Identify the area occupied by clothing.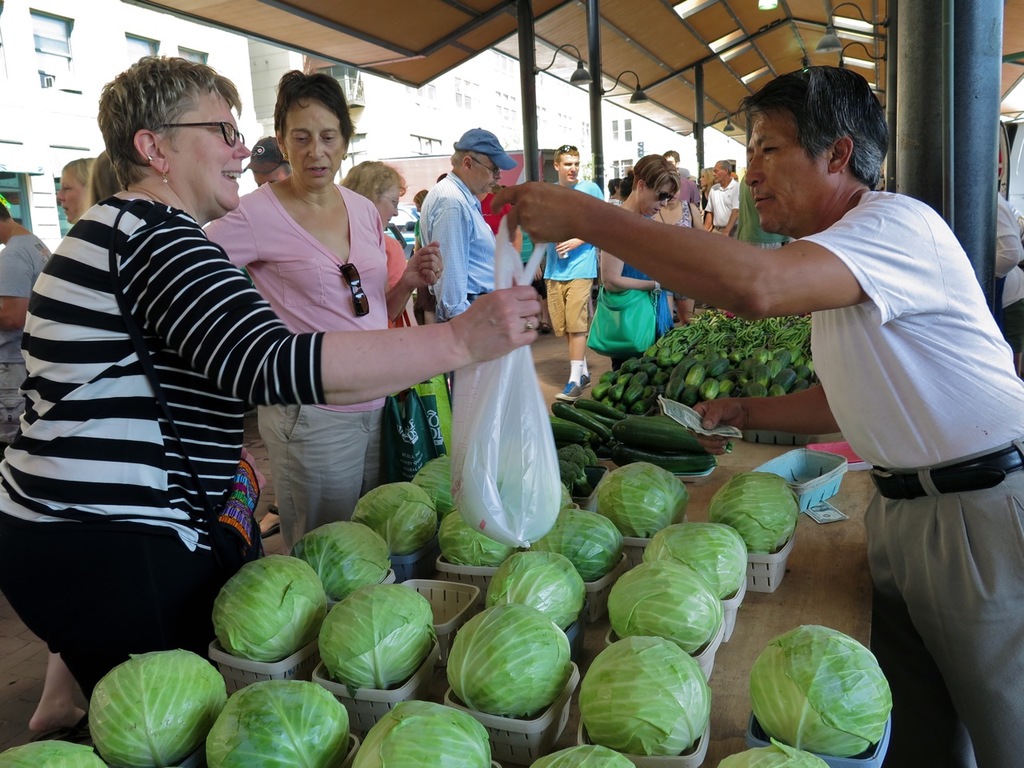
Area: {"left": 380, "top": 234, "right": 412, "bottom": 338}.
